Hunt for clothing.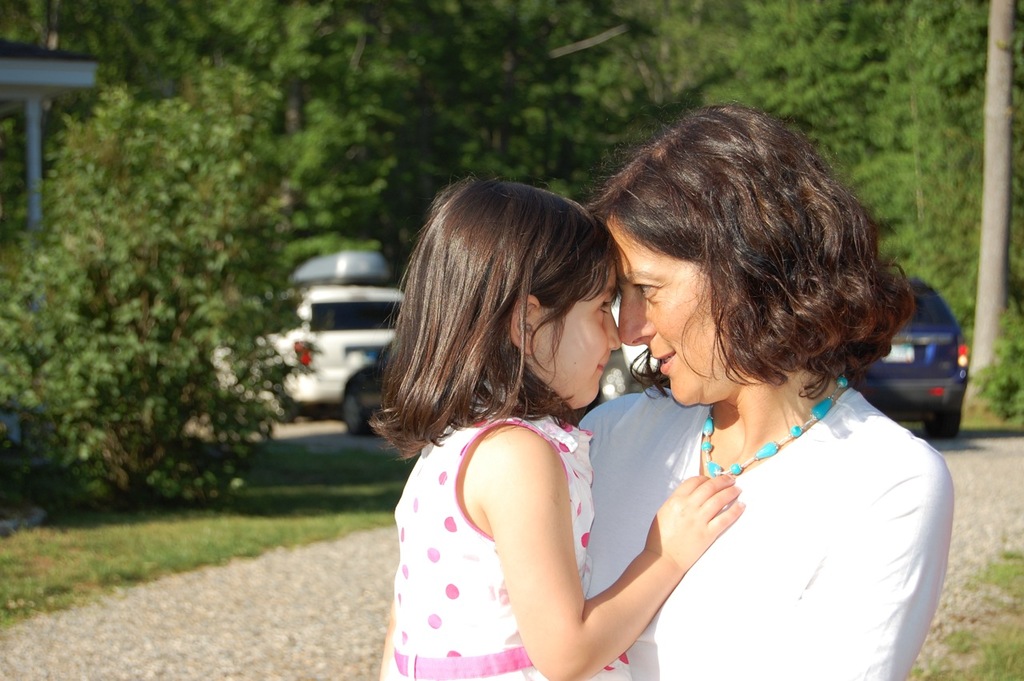
Hunted down at pyautogui.locateOnScreen(602, 327, 963, 667).
